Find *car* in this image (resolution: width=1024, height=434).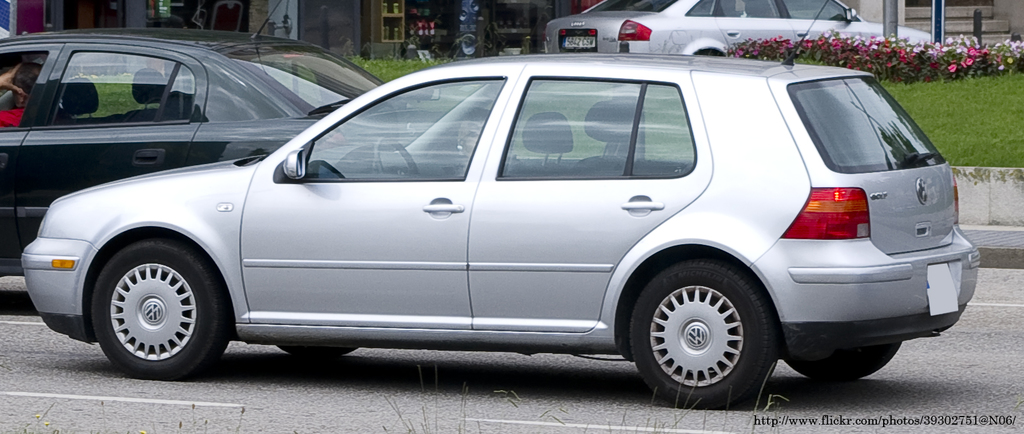
bbox=(21, 51, 982, 408).
